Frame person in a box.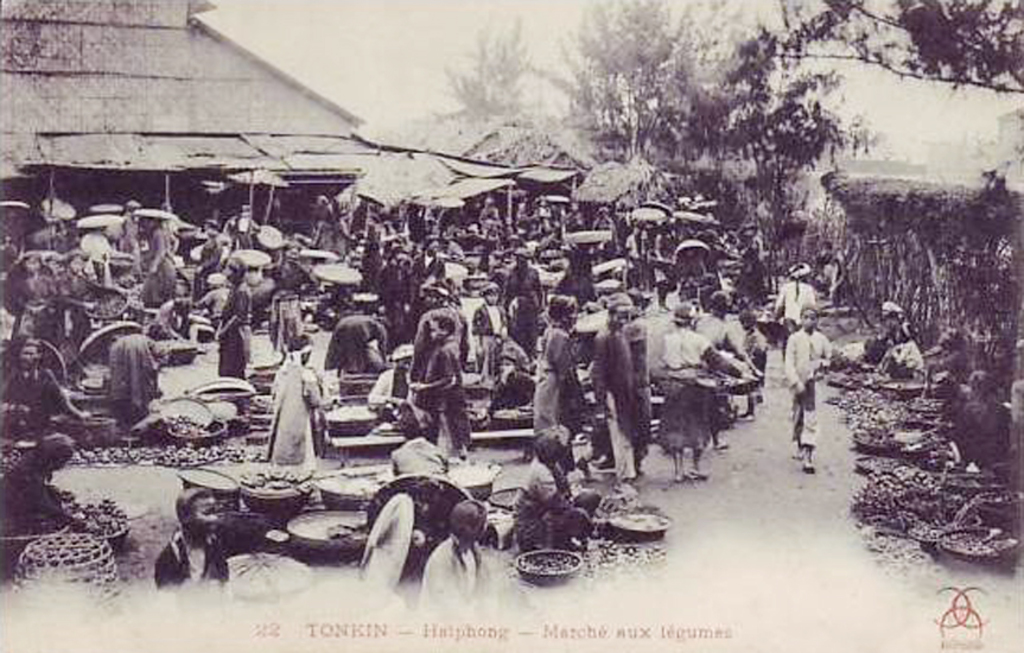
[470, 281, 505, 386].
